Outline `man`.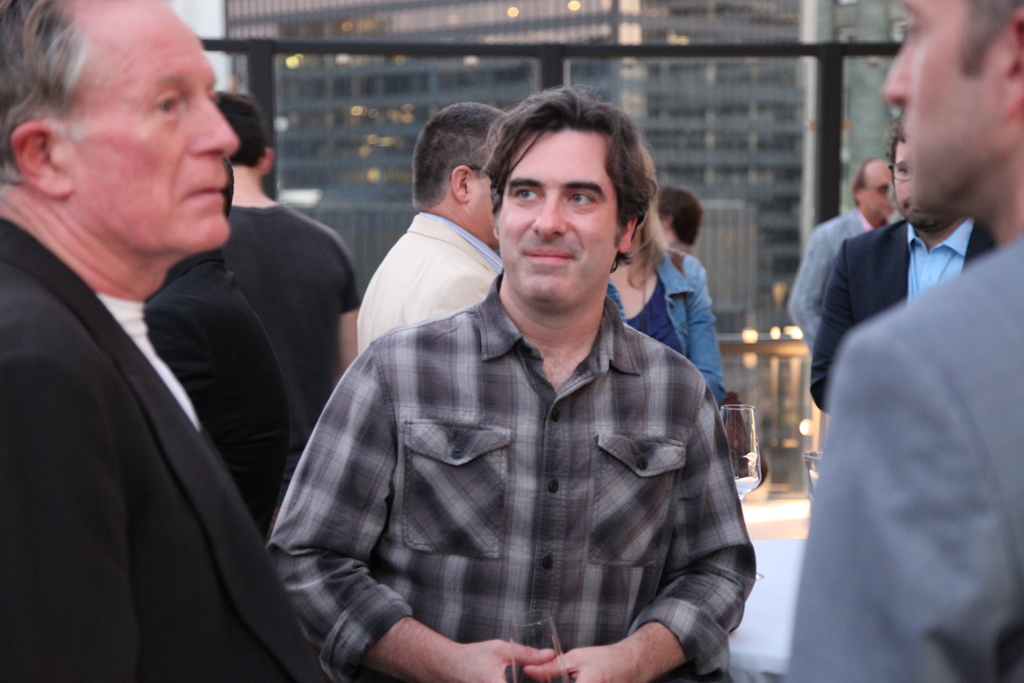
Outline: x1=268, y1=89, x2=758, y2=682.
